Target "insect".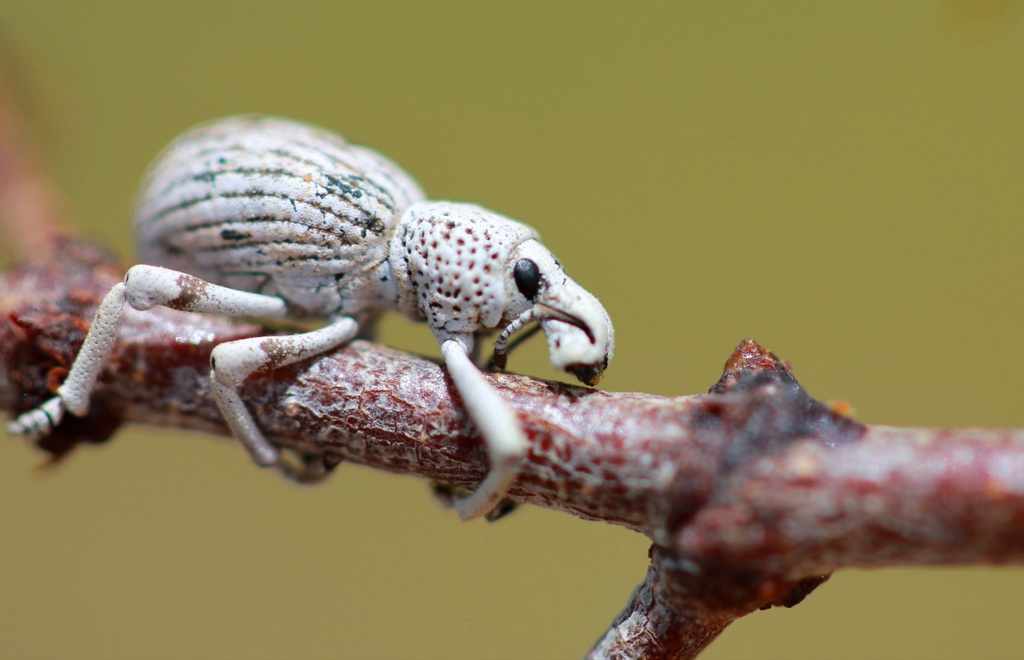
Target region: [x1=2, y1=110, x2=623, y2=529].
